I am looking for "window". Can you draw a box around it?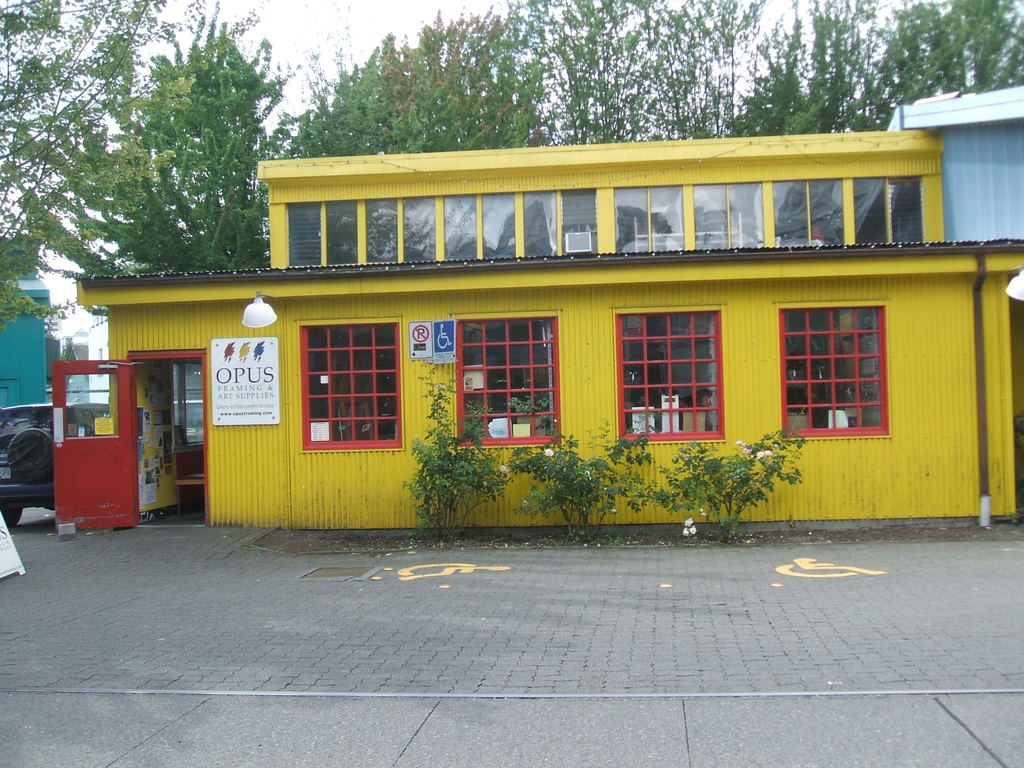
Sure, the bounding box is x1=614 y1=306 x2=723 y2=450.
